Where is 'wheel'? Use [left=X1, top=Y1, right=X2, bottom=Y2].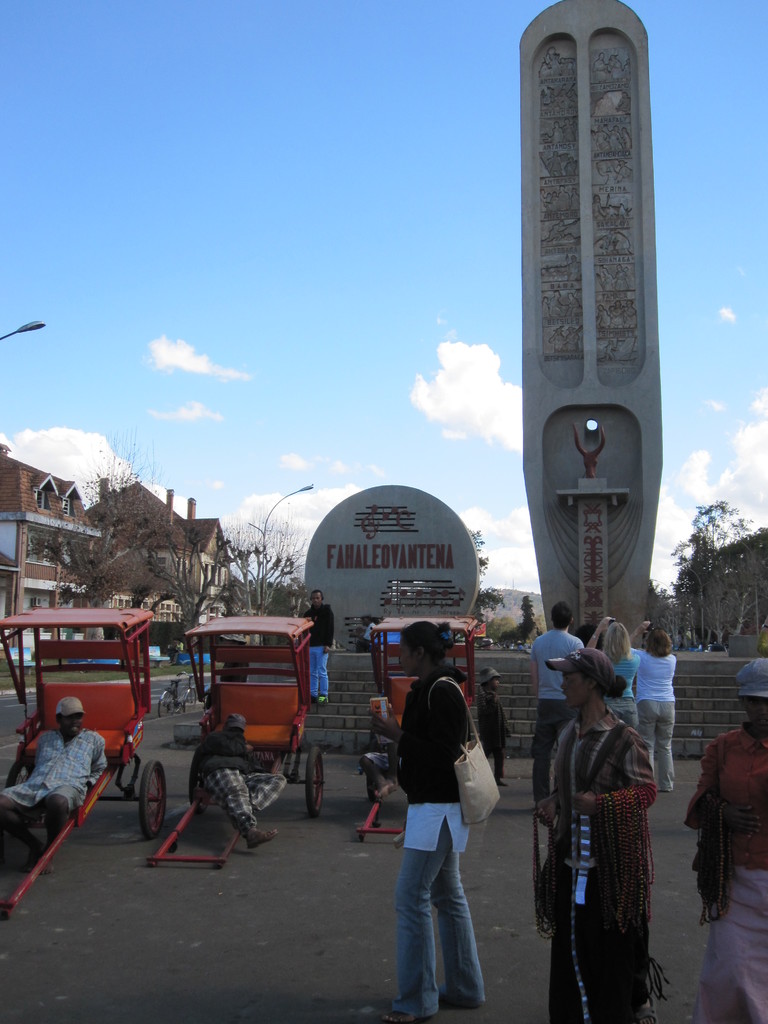
[left=140, top=758, right=168, bottom=840].
